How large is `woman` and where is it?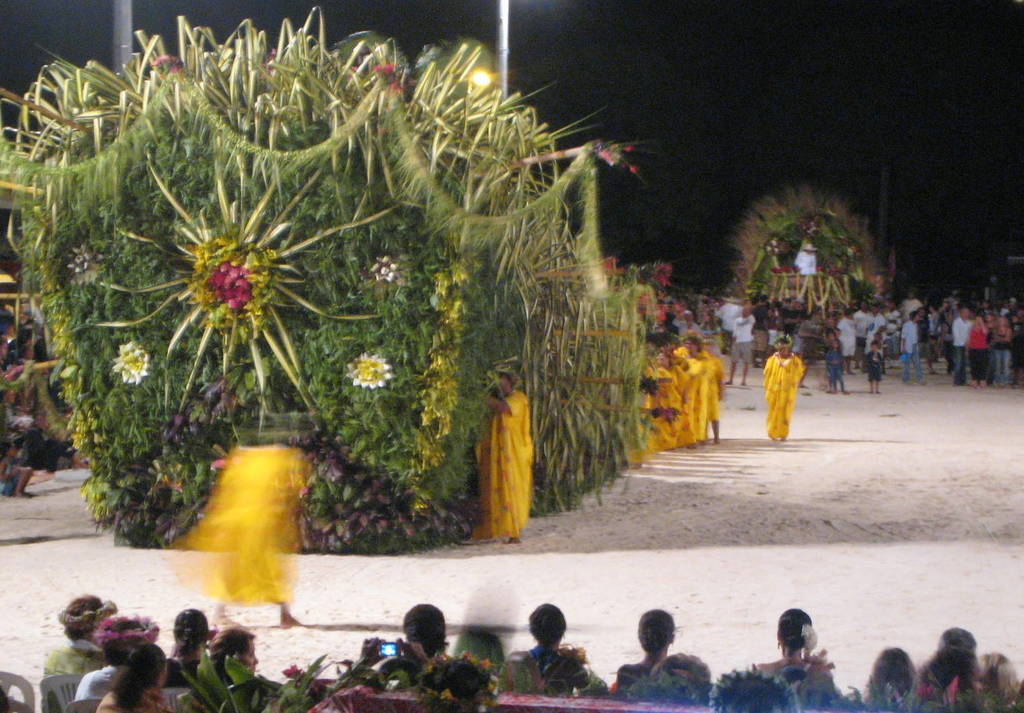
Bounding box: <box>478,375,534,542</box>.
